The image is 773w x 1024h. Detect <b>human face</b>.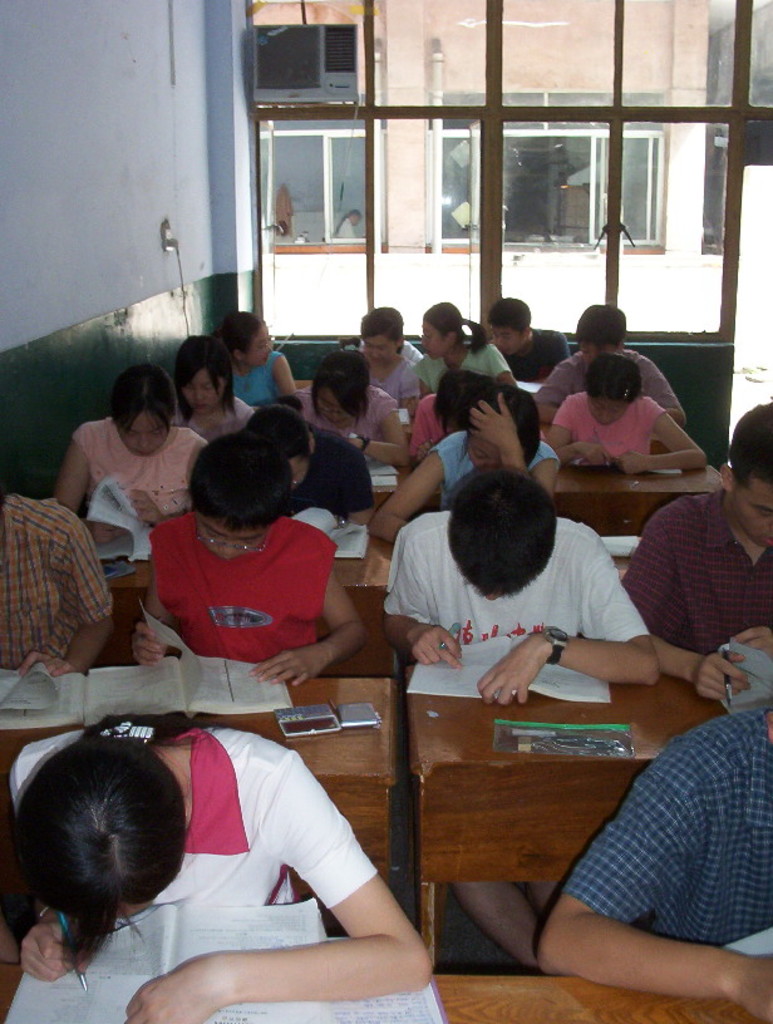
Detection: bbox=(591, 394, 622, 428).
